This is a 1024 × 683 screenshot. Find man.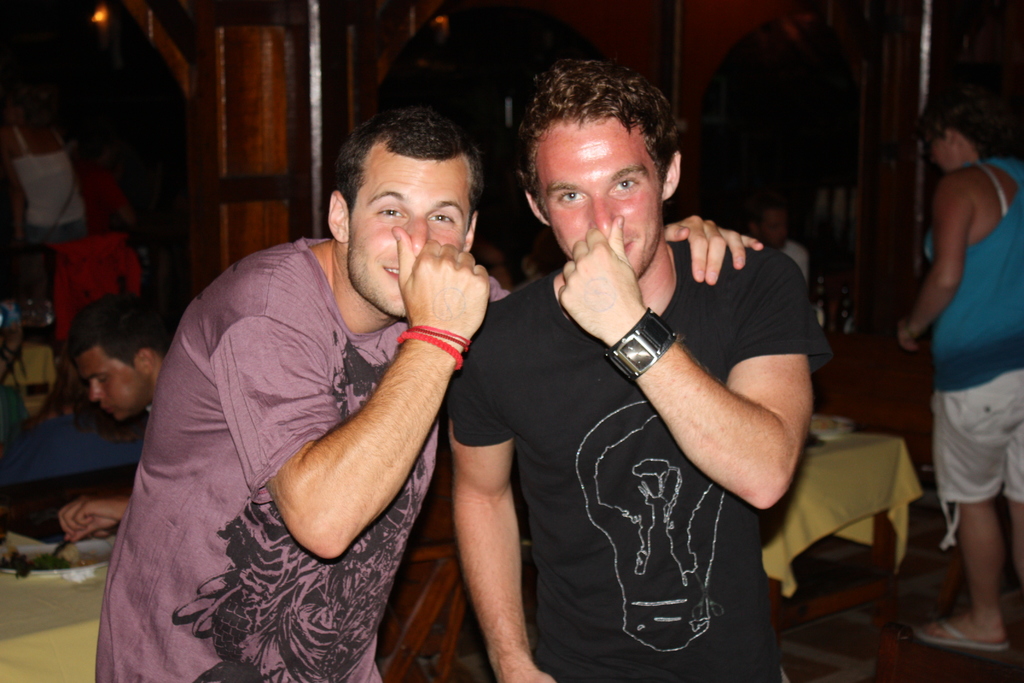
Bounding box: [61, 291, 177, 538].
